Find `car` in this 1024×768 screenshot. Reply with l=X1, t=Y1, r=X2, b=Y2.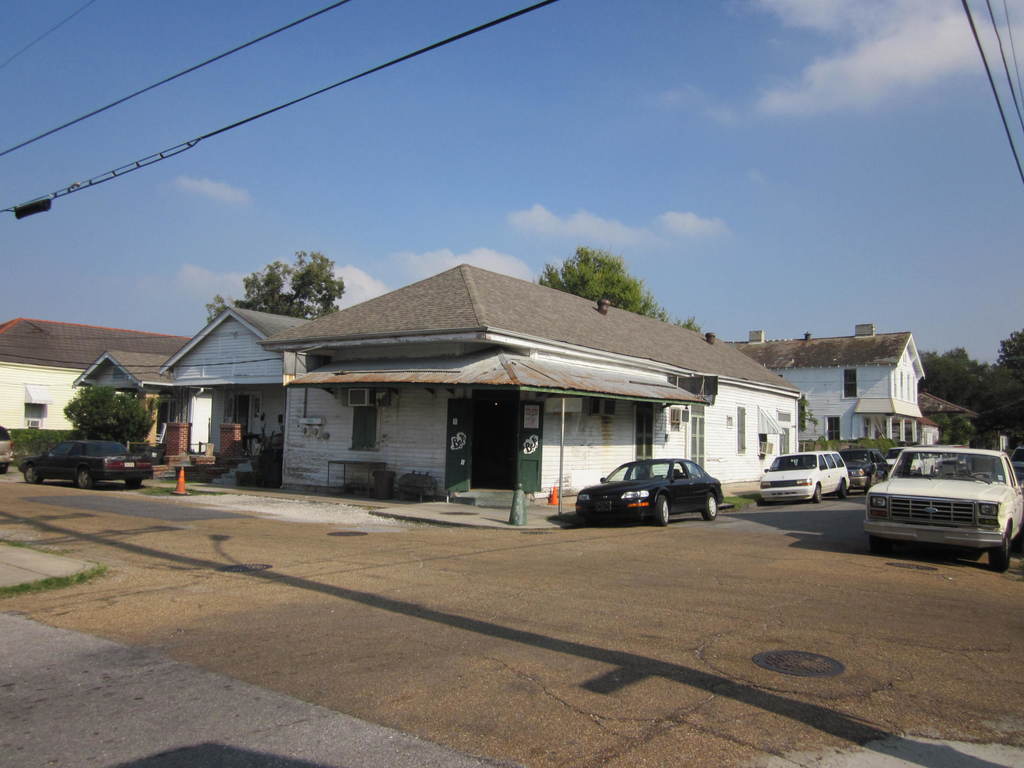
l=758, t=454, r=849, b=502.
